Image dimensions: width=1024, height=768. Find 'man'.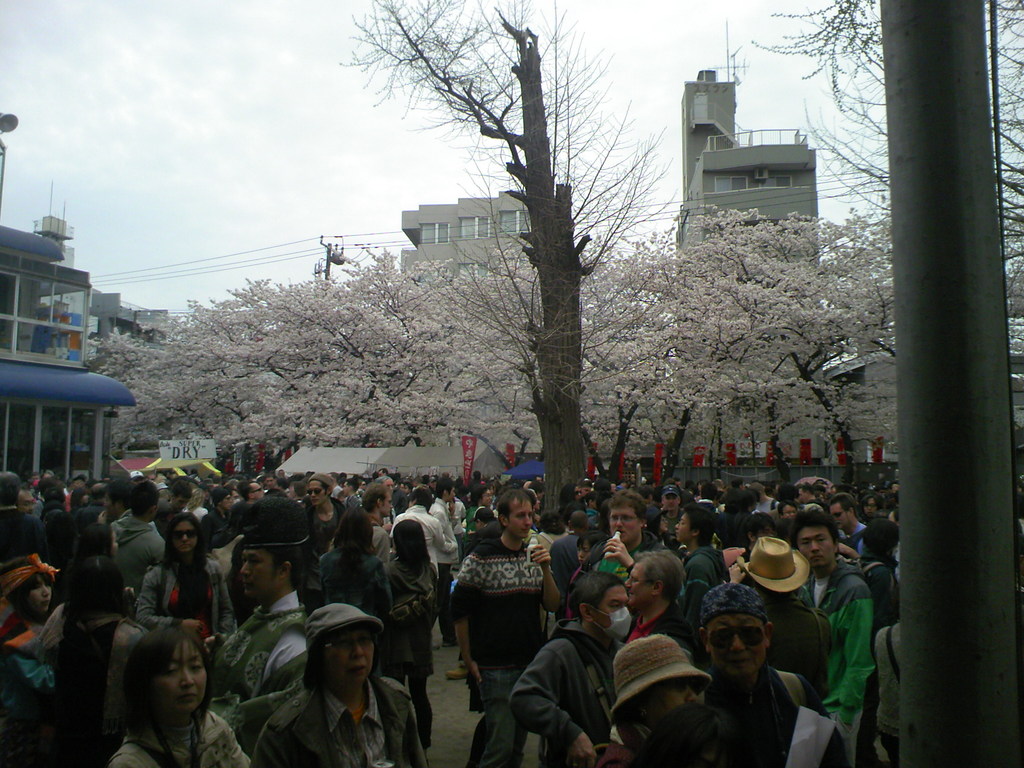
rect(656, 589, 810, 766).
